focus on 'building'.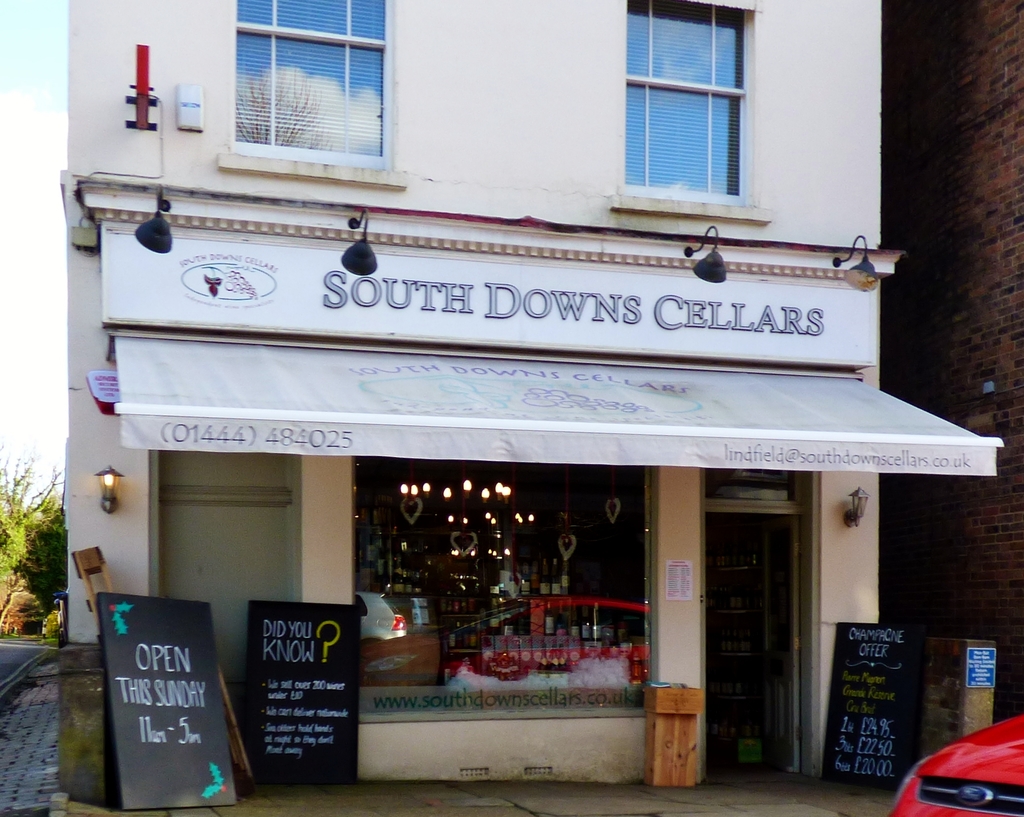
Focused at BBox(55, 0, 910, 785).
